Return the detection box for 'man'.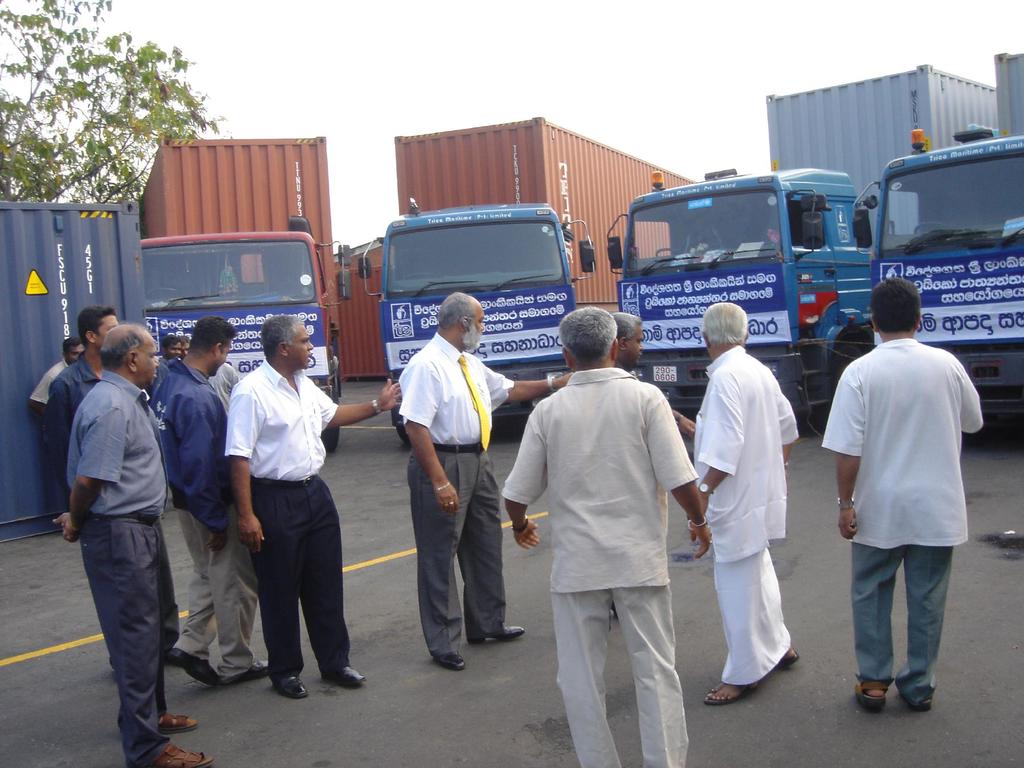
[396, 294, 577, 667].
